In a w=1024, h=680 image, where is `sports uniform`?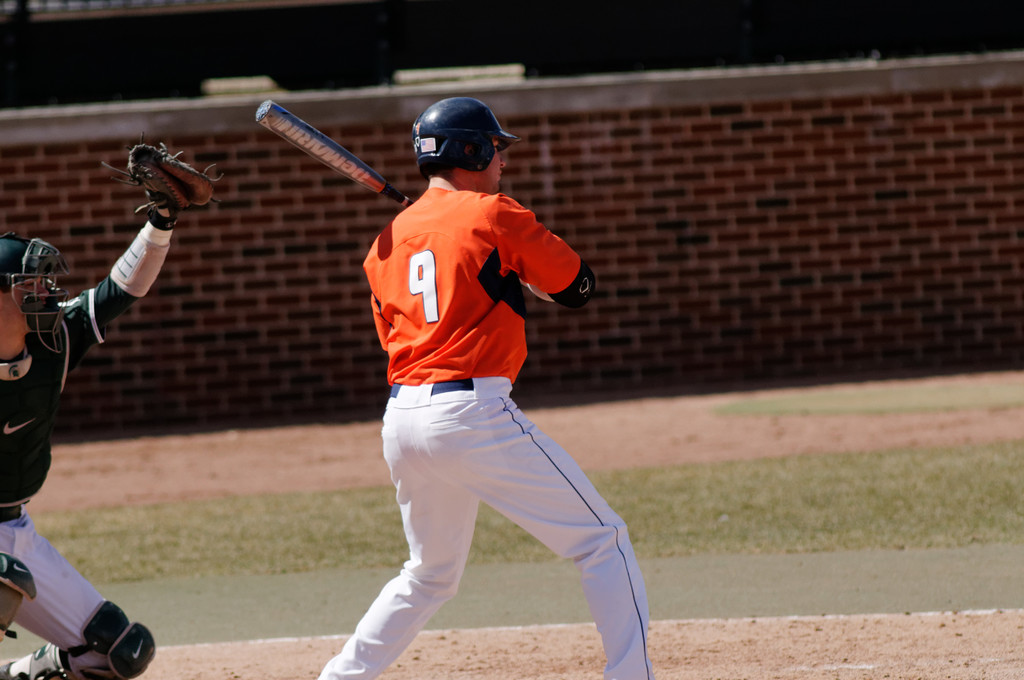
x1=0 y1=210 x2=157 y2=679.
